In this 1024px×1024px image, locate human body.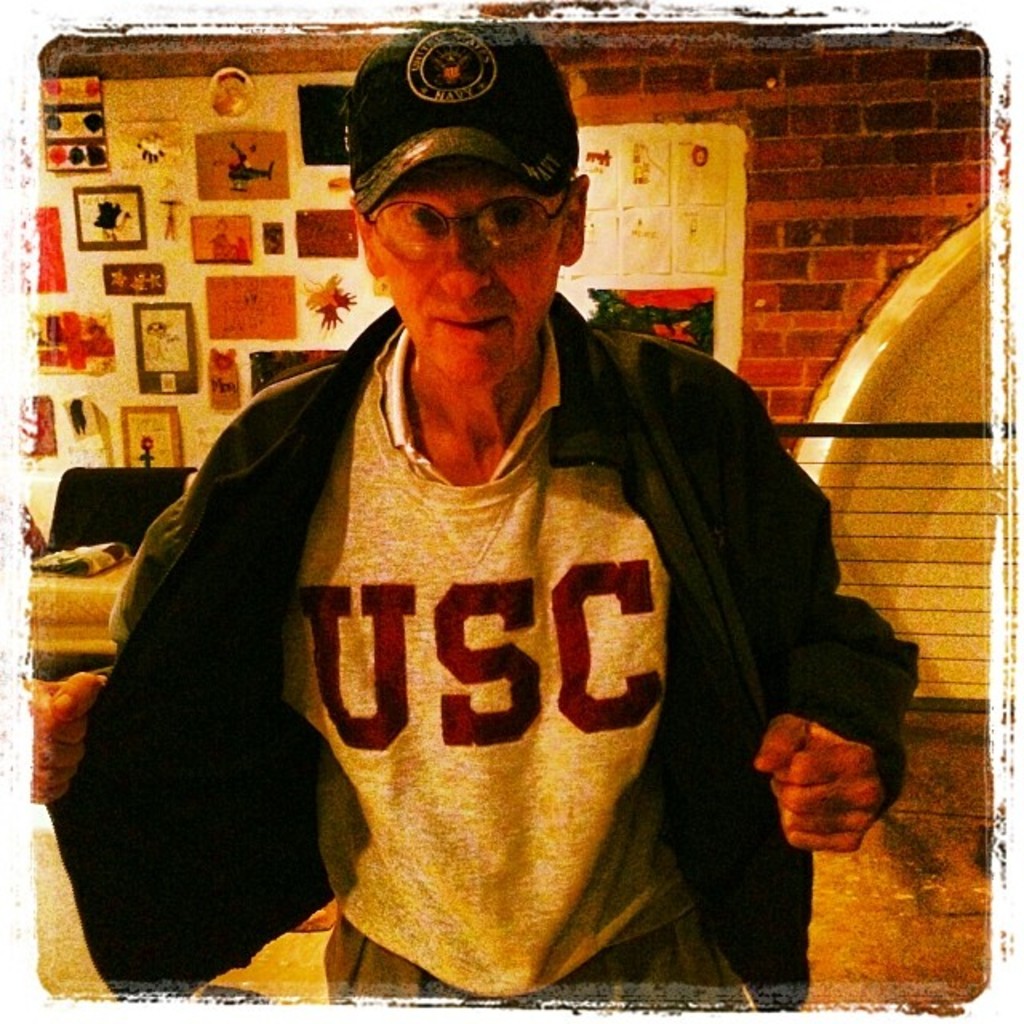
Bounding box: bbox=(67, 93, 874, 1008).
